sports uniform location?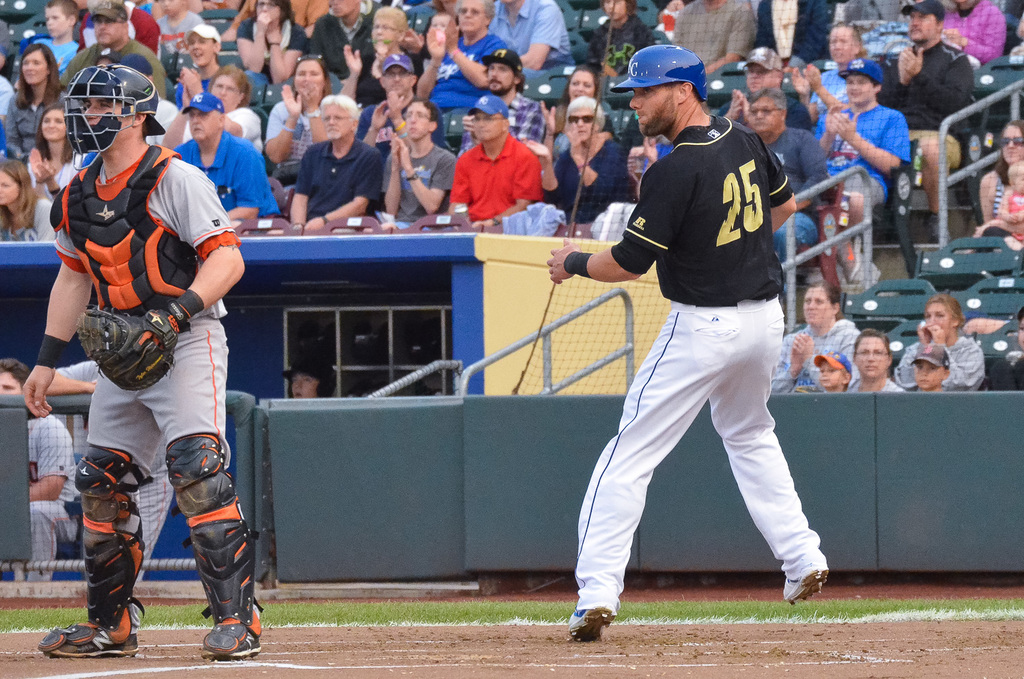
567,103,838,606
